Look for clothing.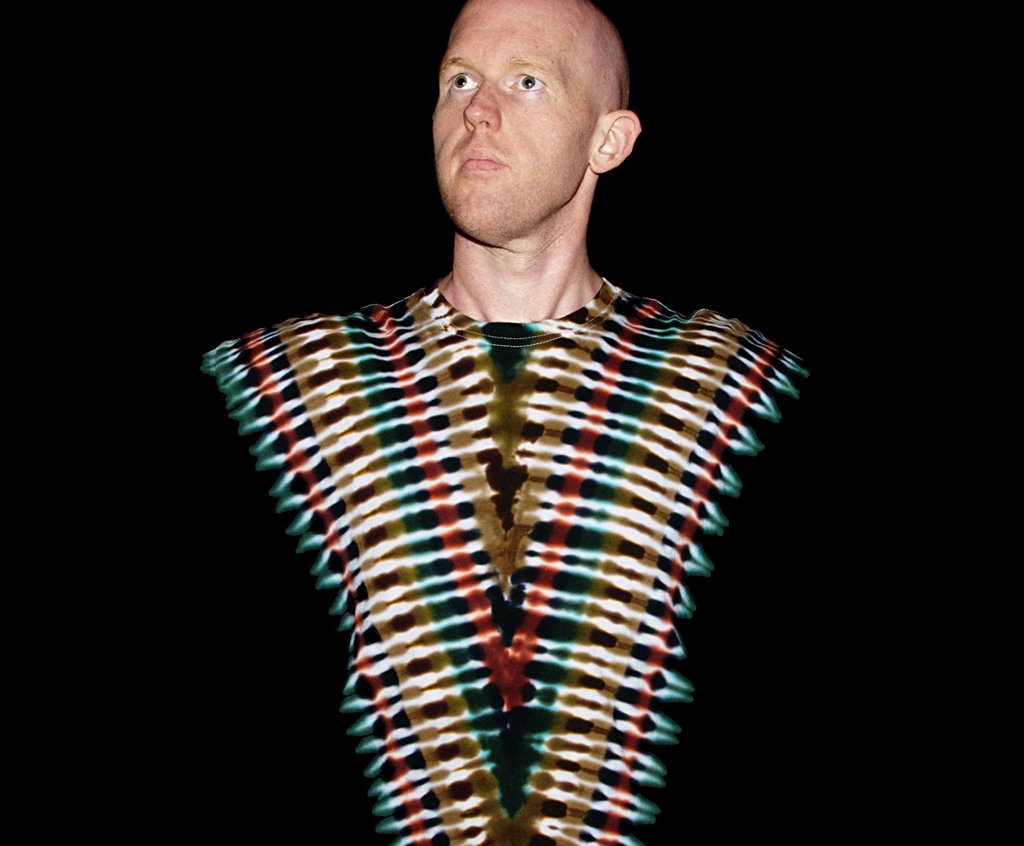
Found: bbox=(198, 204, 814, 829).
